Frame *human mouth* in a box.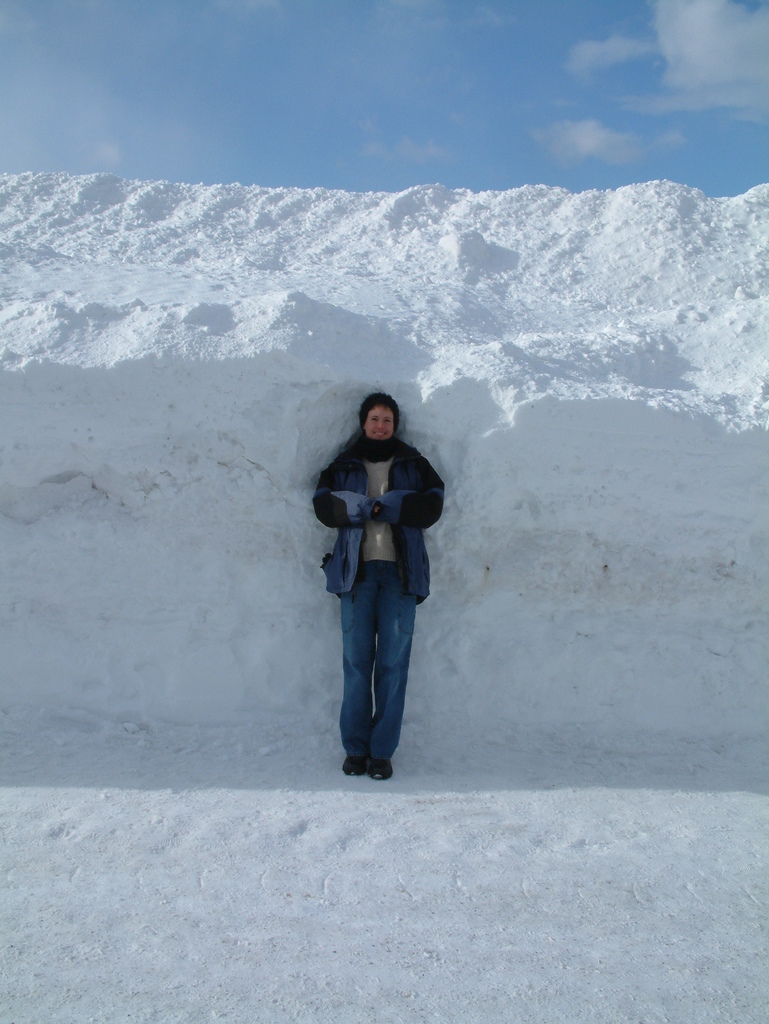
bbox(367, 423, 388, 440).
